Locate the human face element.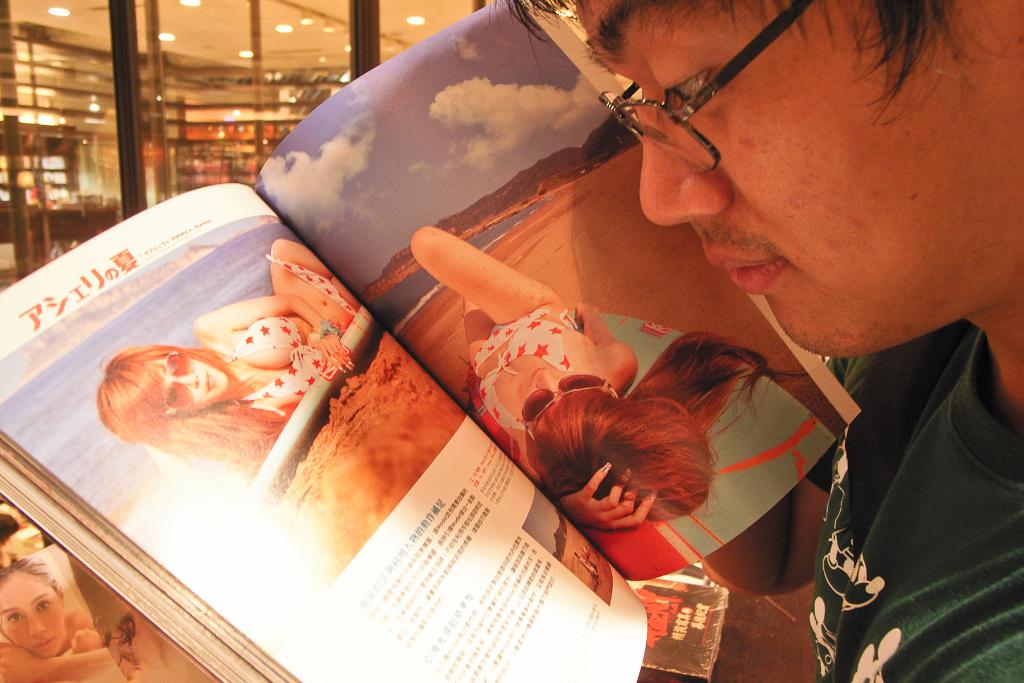
Element bbox: crop(147, 350, 225, 413).
